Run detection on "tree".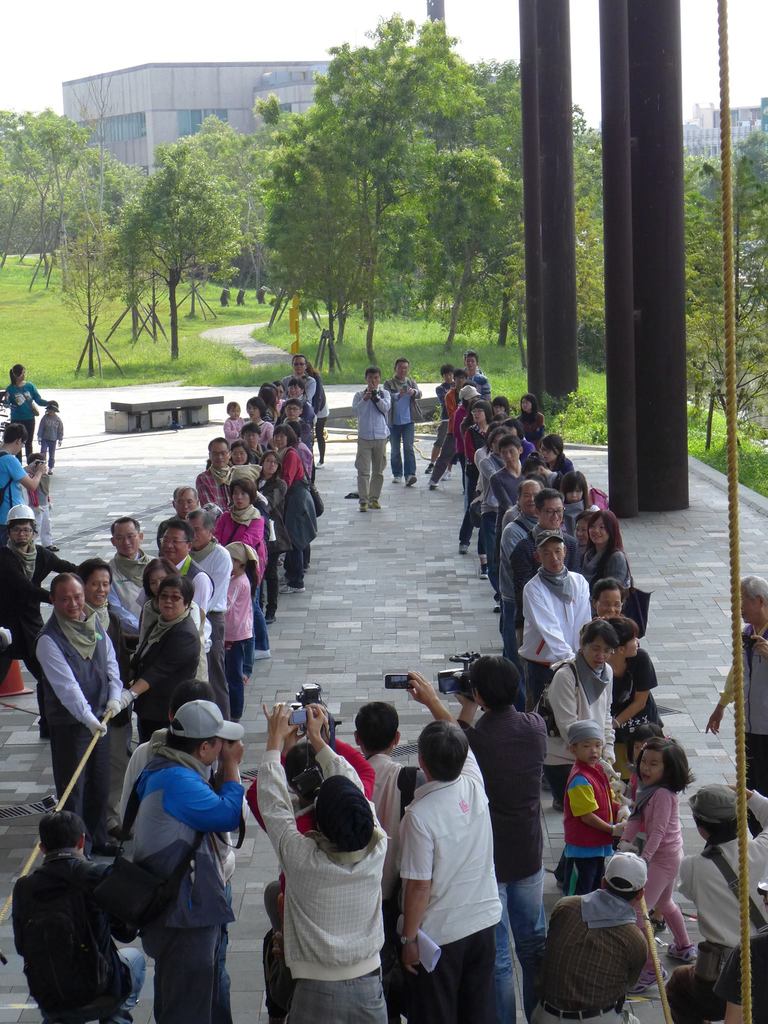
Result: Rect(0, 99, 90, 294).
